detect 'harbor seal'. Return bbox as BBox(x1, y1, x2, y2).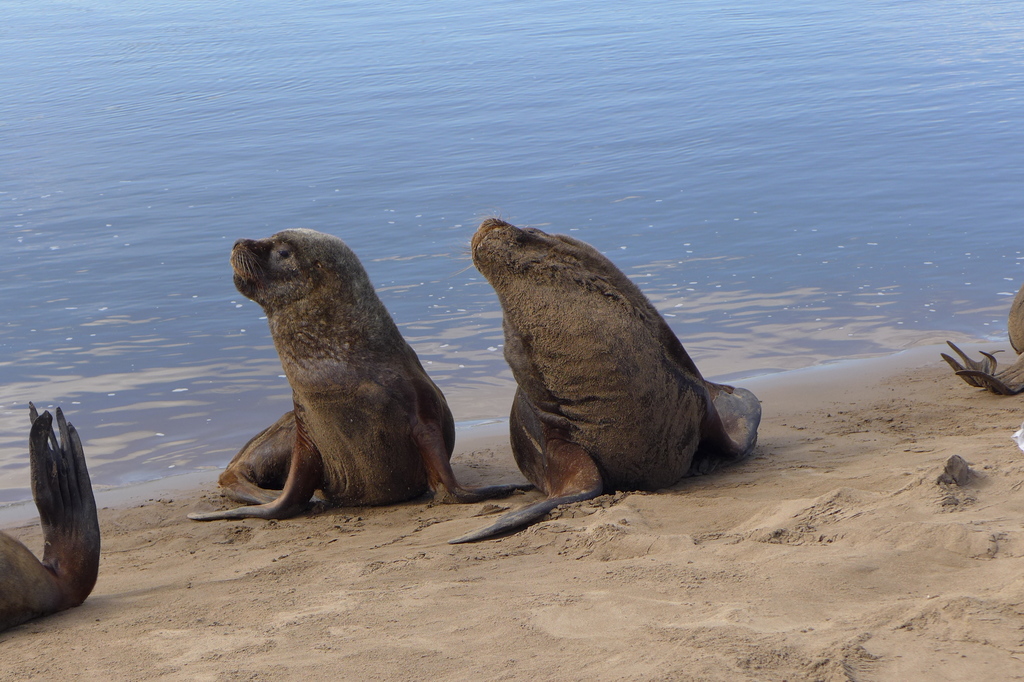
BBox(205, 220, 468, 532).
